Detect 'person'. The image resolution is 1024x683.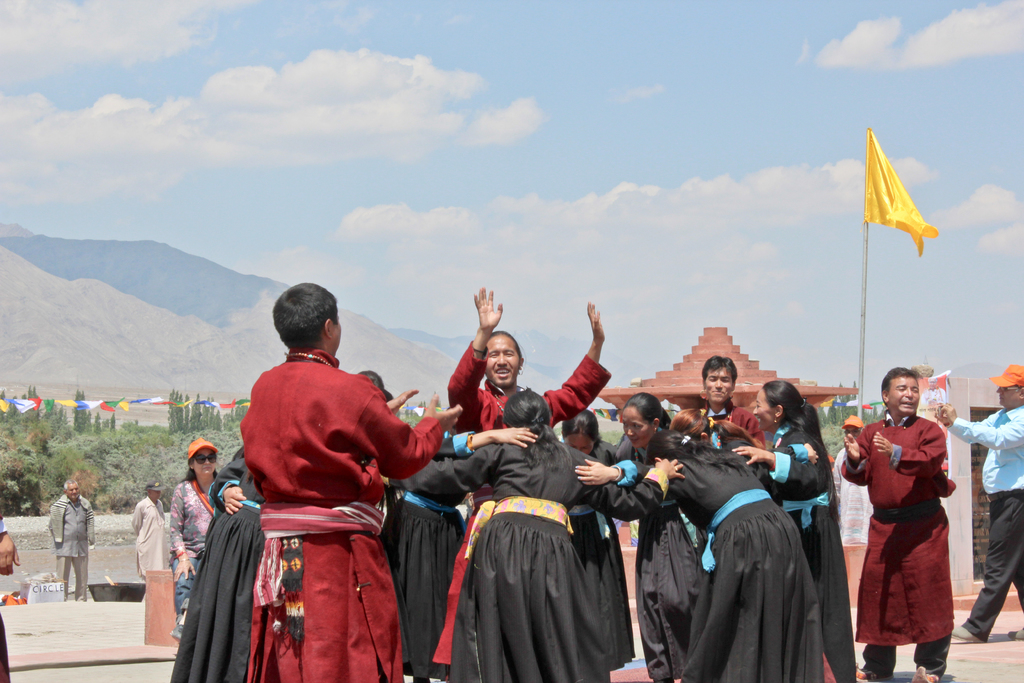
x1=401, y1=389, x2=687, y2=682.
